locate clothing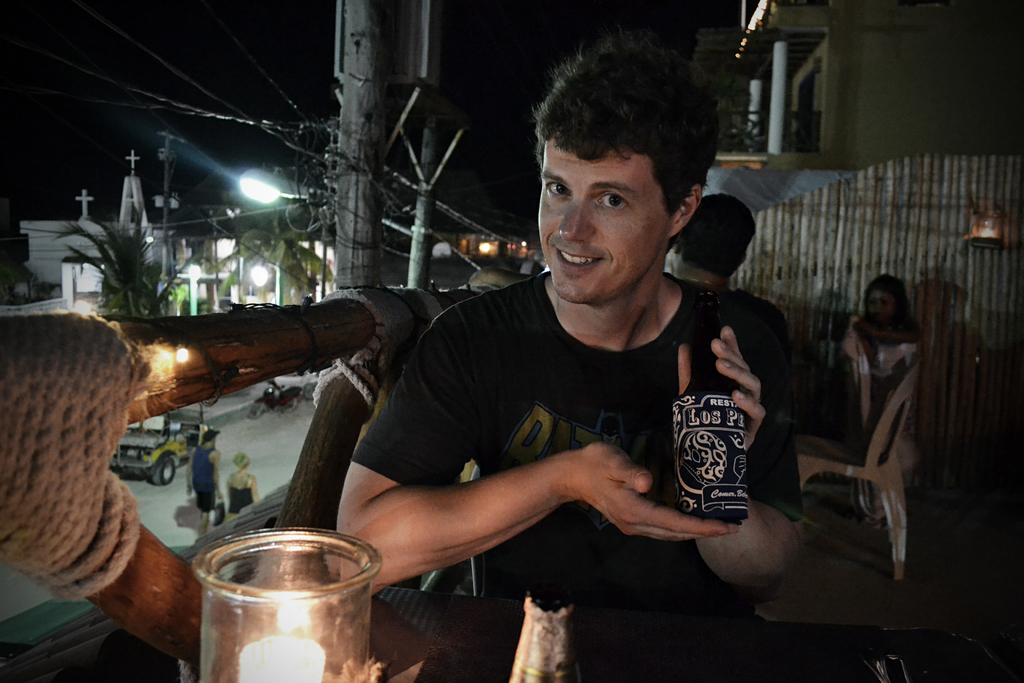
region(328, 232, 812, 612)
